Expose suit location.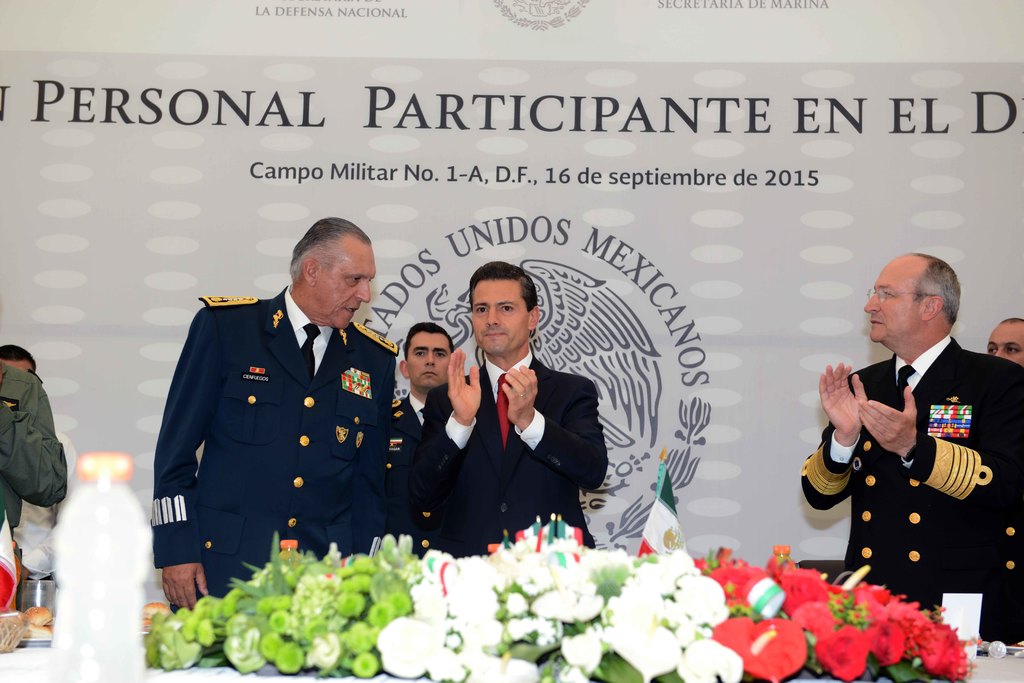
Exposed at (left=804, top=297, right=1008, bottom=581).
